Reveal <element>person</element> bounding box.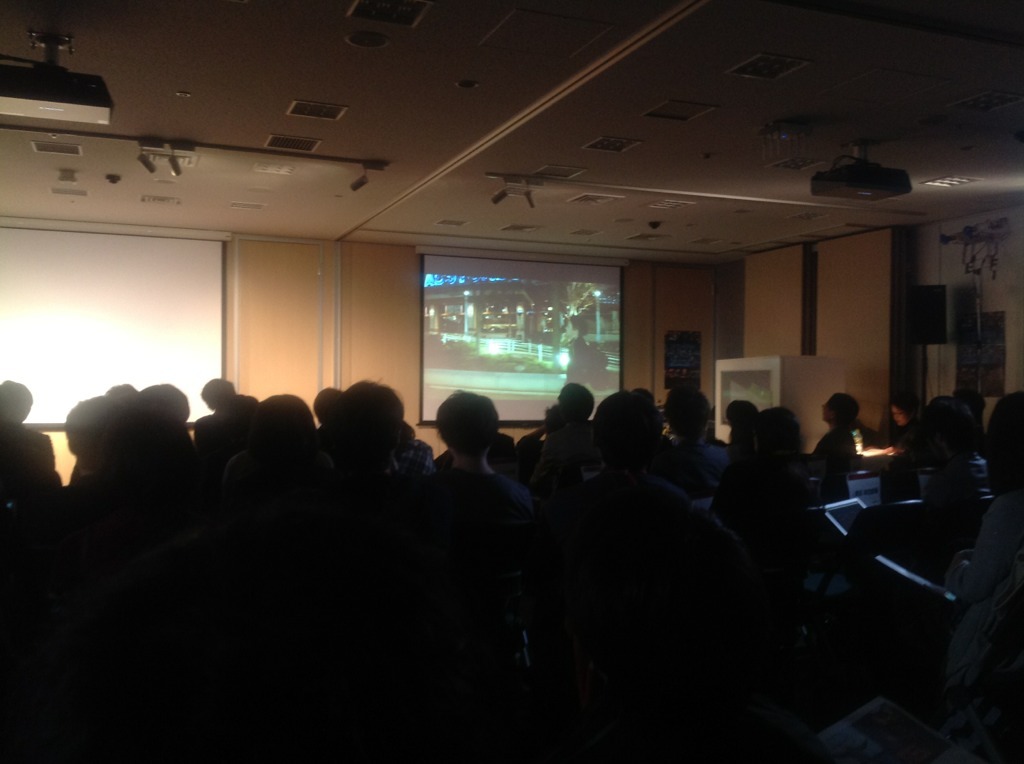
Revealed: 605, 387, 693, 485.
